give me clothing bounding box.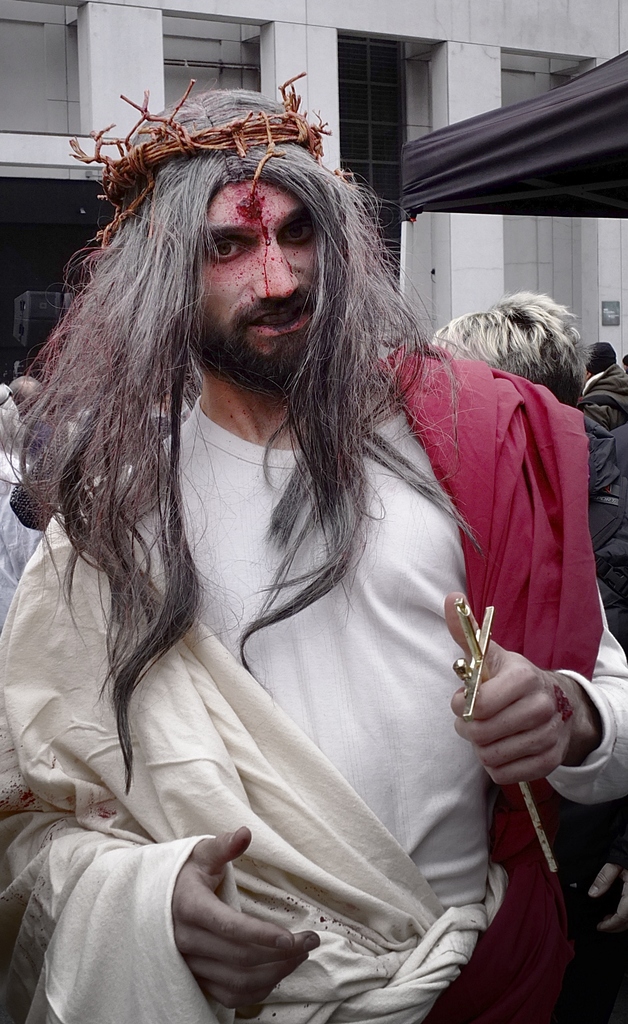
565,395,627,608.
